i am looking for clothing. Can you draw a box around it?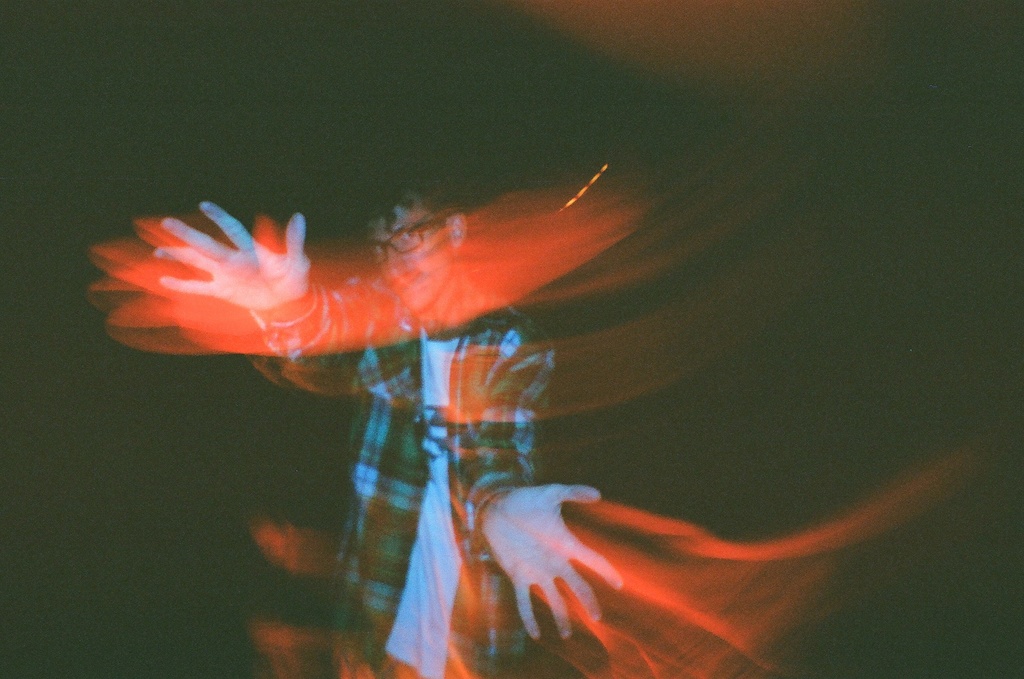
Sure, the bounding box is rect(242, 303, 548, 678).
